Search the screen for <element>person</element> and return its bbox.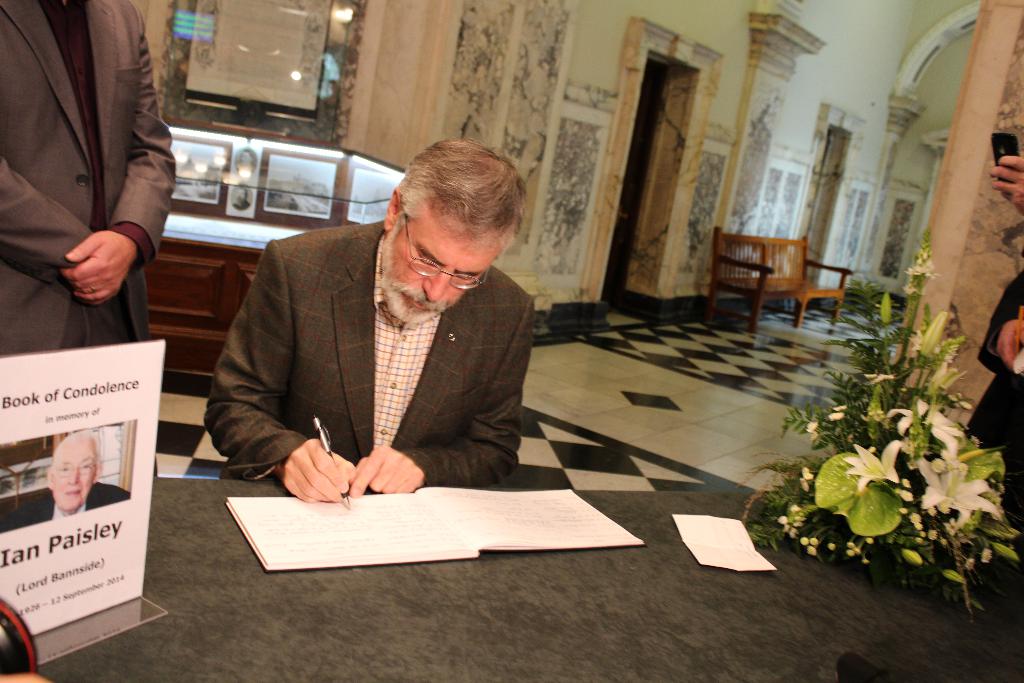
Found: [x1=0, y1=431, x2=132, y2=533].
